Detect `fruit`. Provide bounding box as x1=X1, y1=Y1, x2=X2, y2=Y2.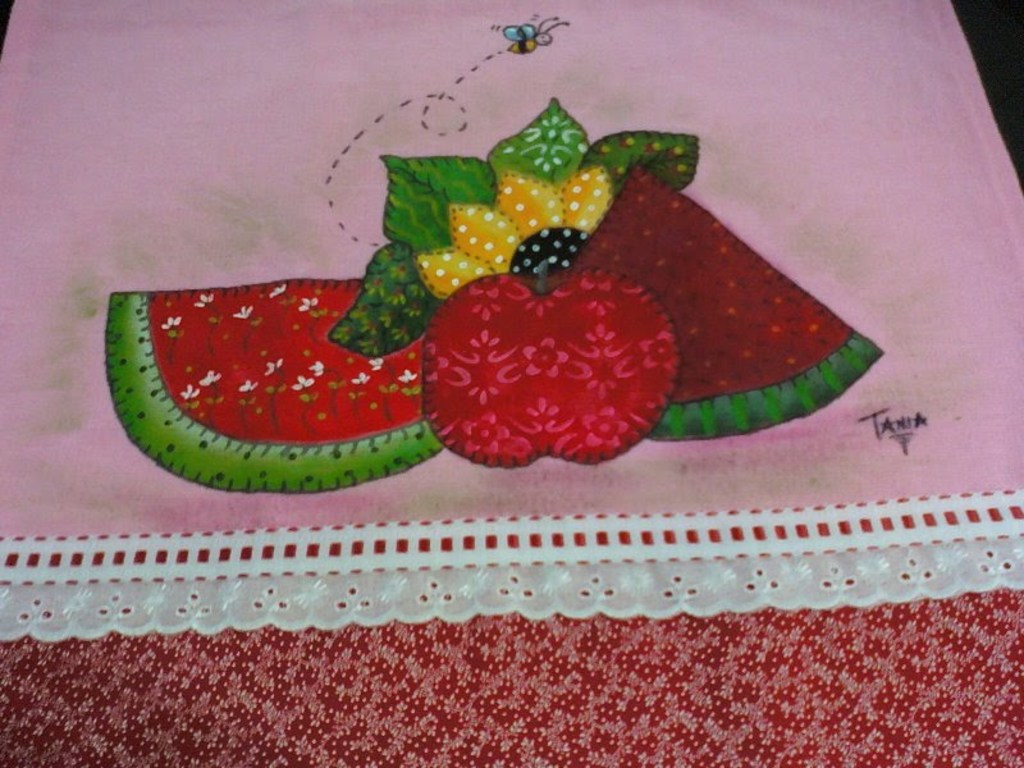
x1=415, y1=270, x2=686, y2=461.
